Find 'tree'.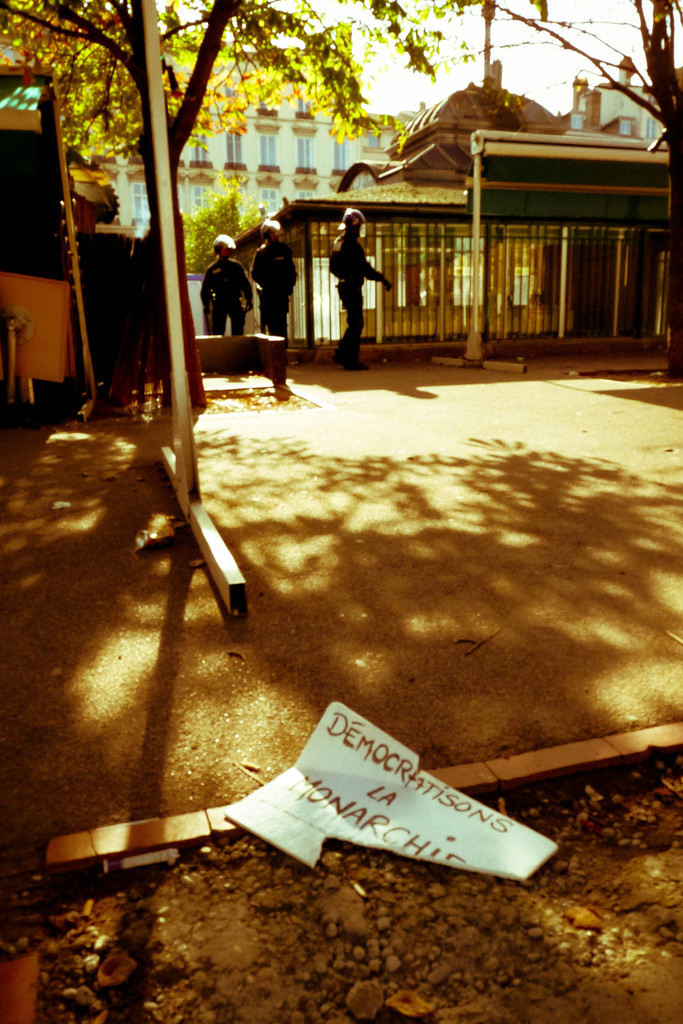
[485,0,682,388].
